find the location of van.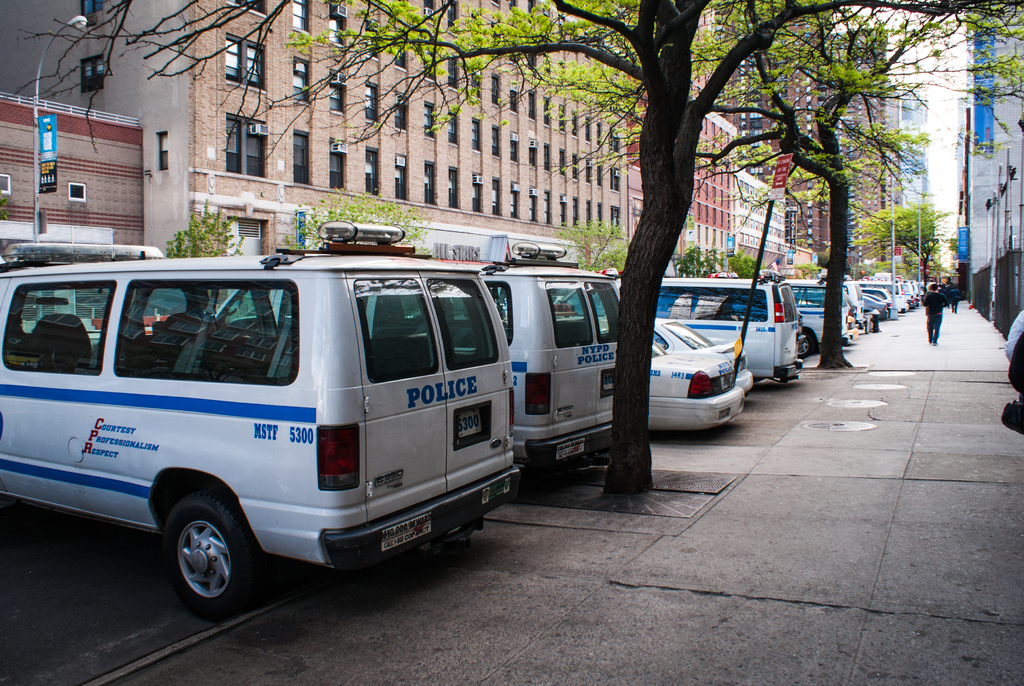
Location: [861,280,902,310].
